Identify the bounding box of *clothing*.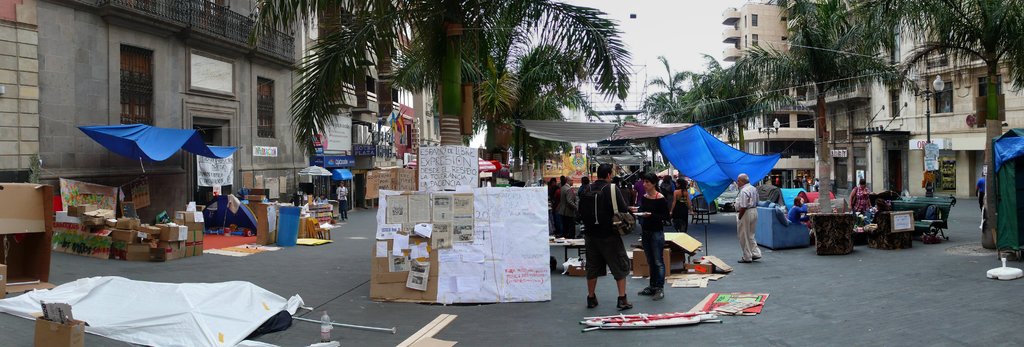
<bbox>578, 184, 587, 197</bbox>.
